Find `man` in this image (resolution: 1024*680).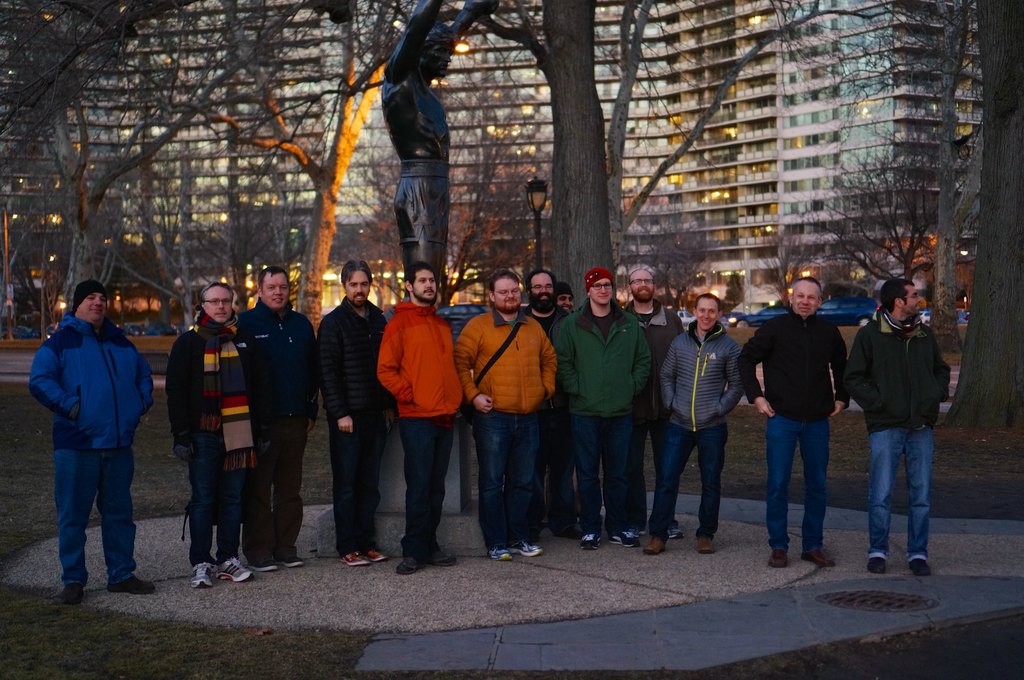
524 267 567 340.
